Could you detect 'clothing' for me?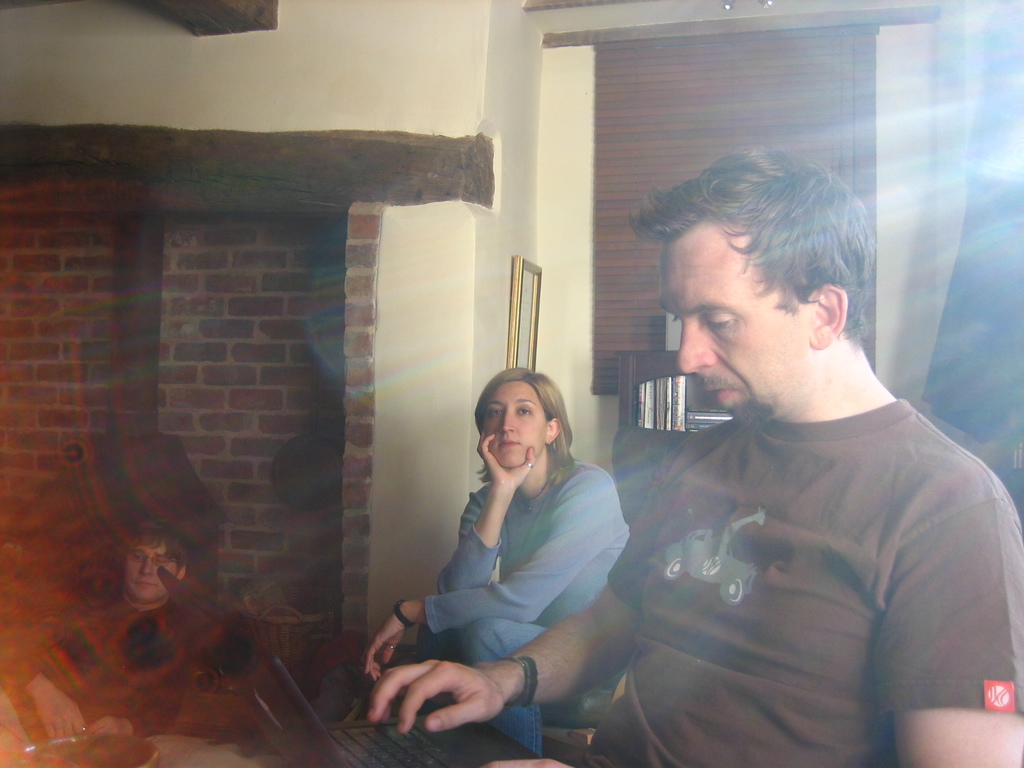
Detection result: <bbox>595, 306, 1003, 755</bbox>.
